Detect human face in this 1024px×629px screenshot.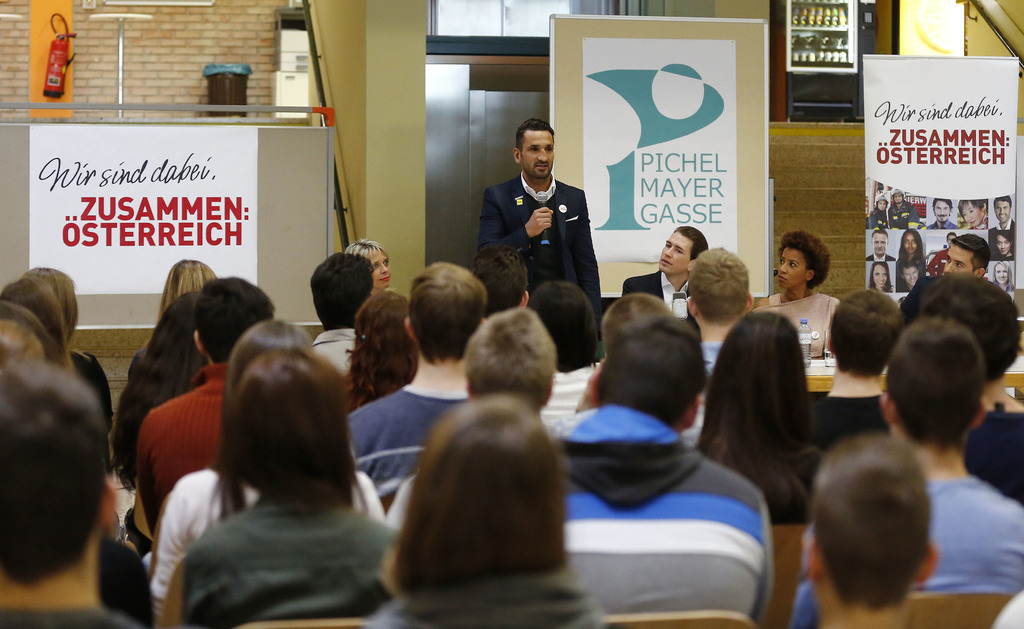
Detection: x1=659, y1=232, x2=686, y2=267.
